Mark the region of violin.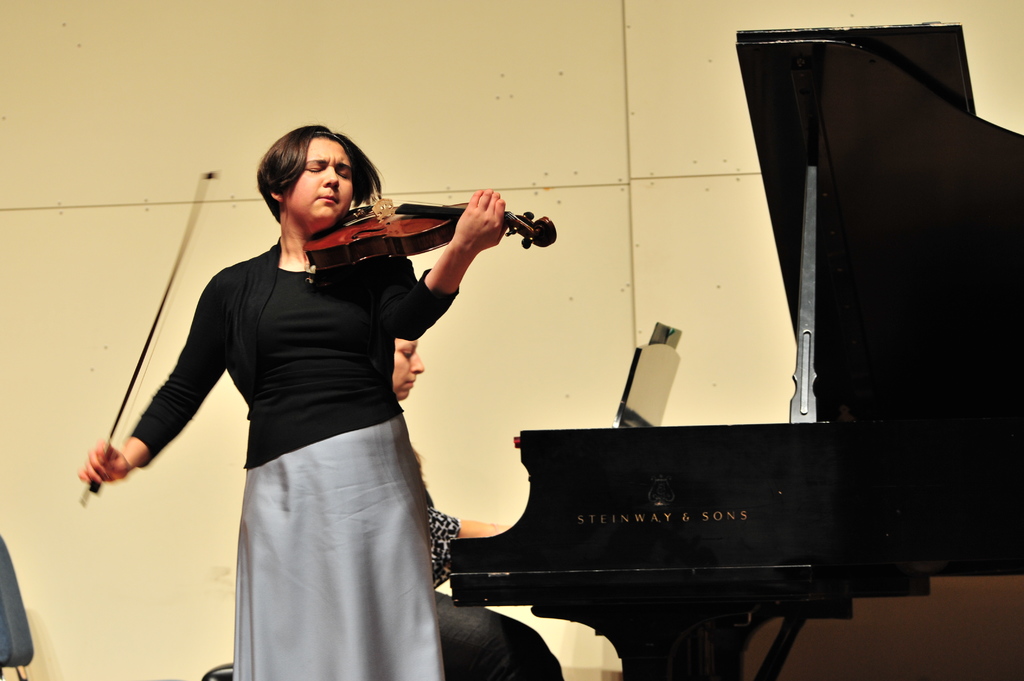
Region: locate(294, 192, 557, 255).
